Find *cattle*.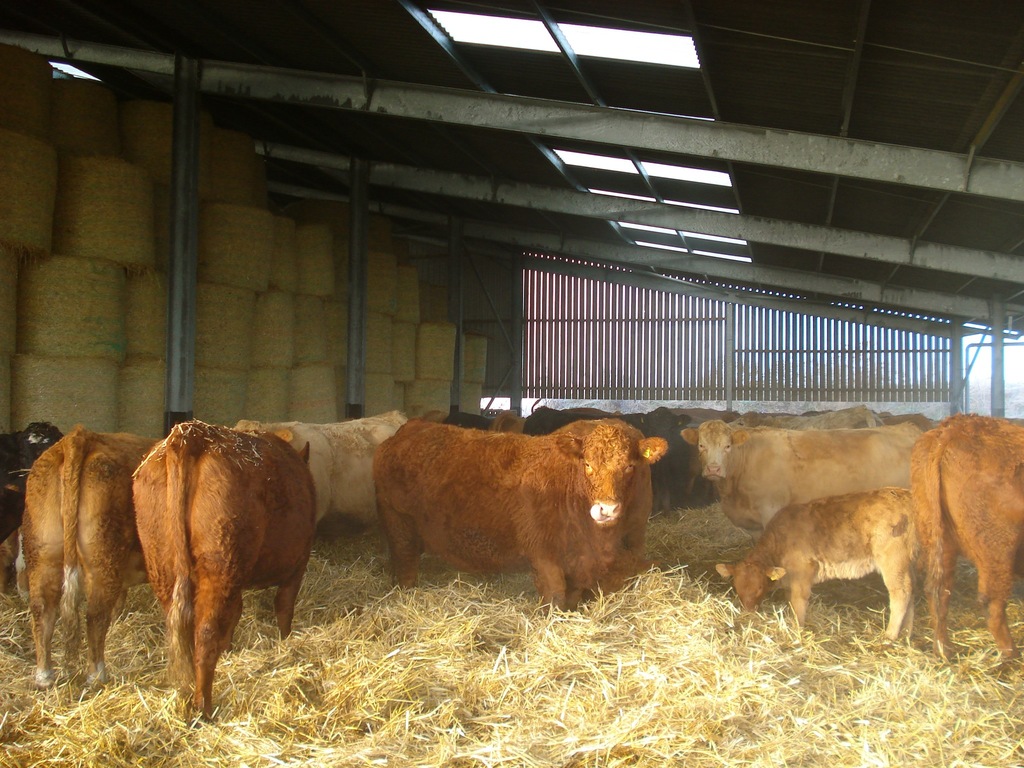
15, 425, 140, 698.
